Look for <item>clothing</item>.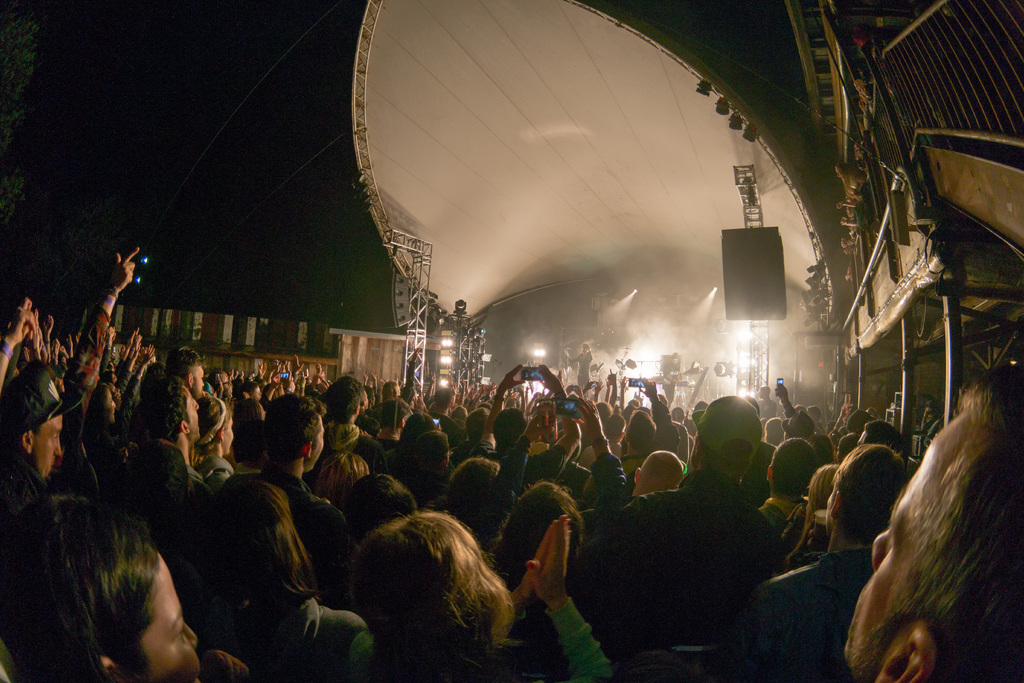
Found: Rect(48, 312, 104, 497).
